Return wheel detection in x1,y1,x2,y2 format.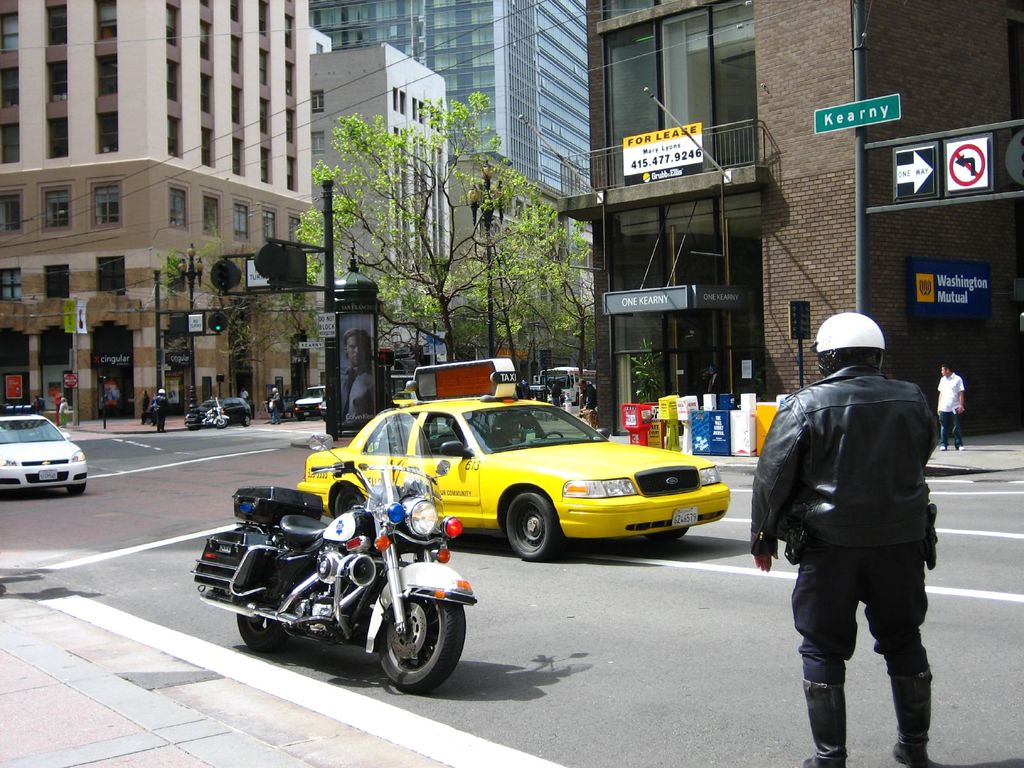
545,430,563,438.
